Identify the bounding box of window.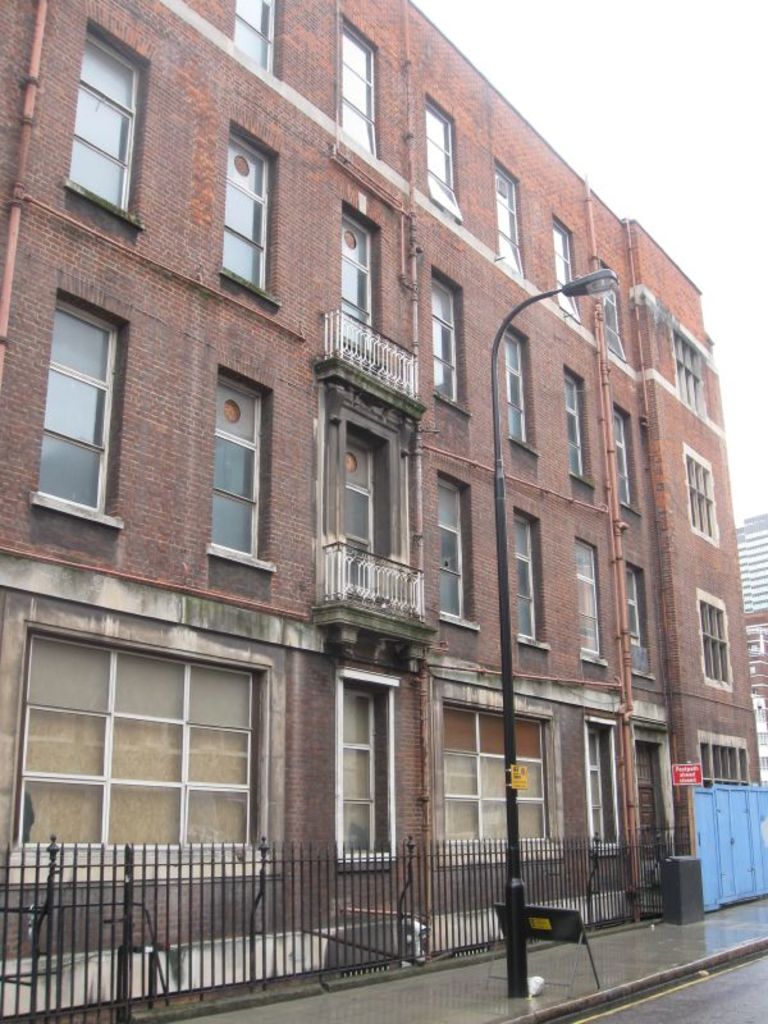
locate(677, 329, 709, 413).
